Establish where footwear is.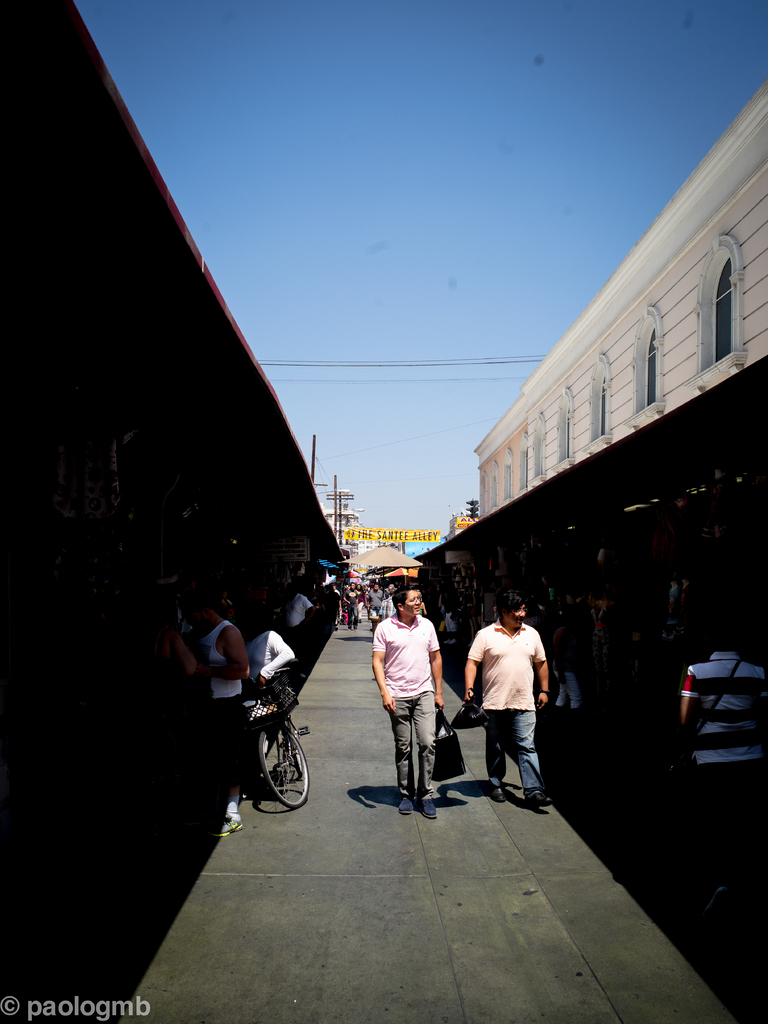
Established at (x1=527, y1=792, x2=547, y2=813).
